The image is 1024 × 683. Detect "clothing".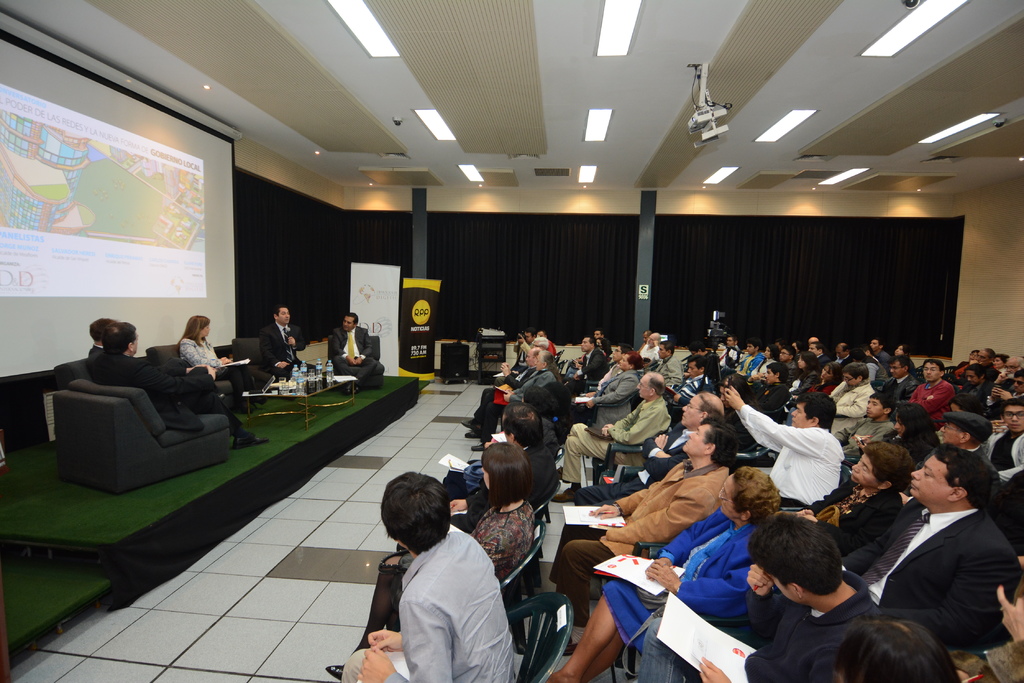
Detection: l=508, t=368, r=545, b=399.
